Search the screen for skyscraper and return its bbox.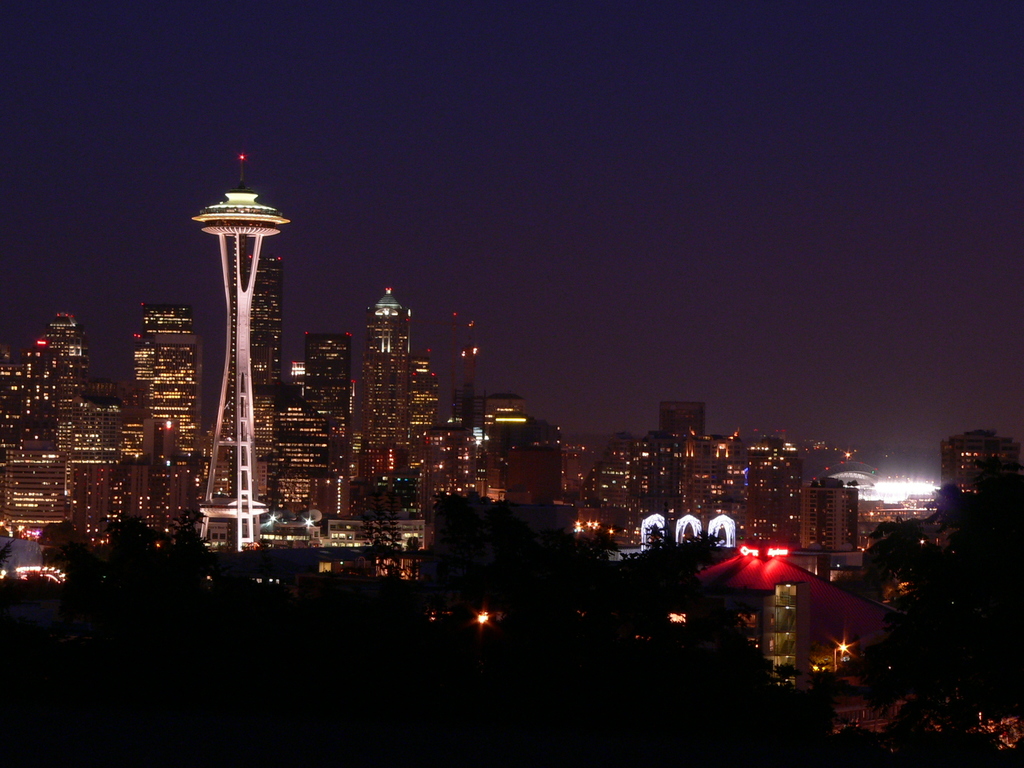
Found: left=1, top=344, right=38, bottom=456.
